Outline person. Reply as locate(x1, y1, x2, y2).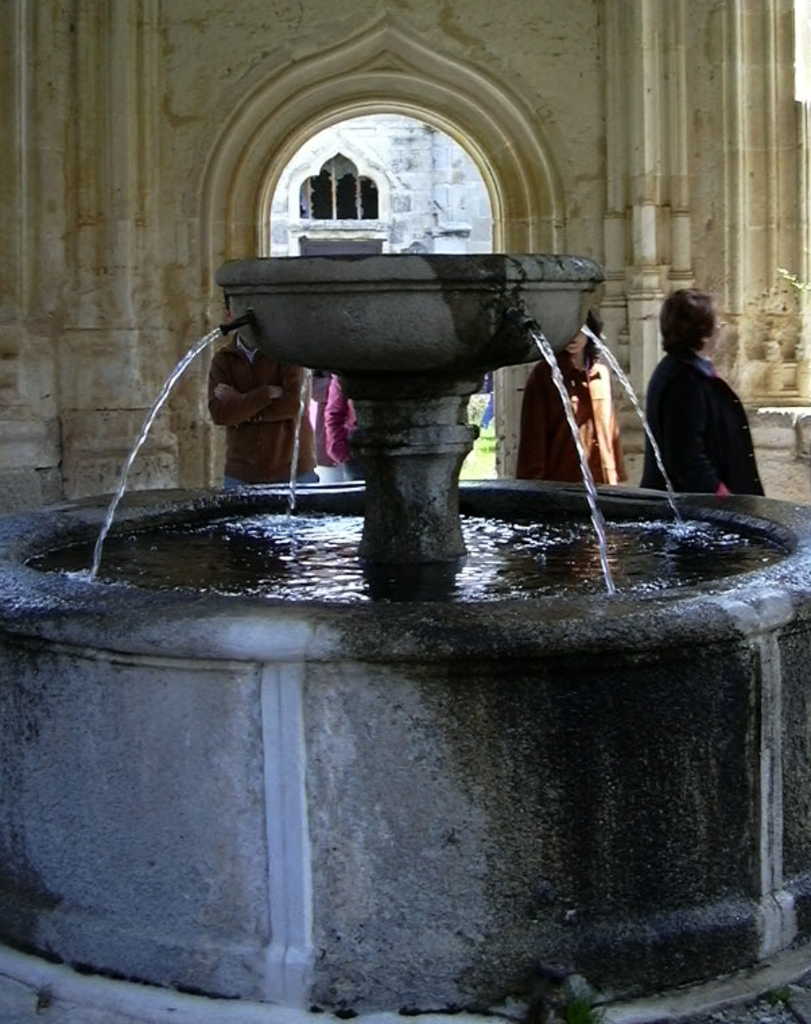
locate(203, 286, 323, 489).
